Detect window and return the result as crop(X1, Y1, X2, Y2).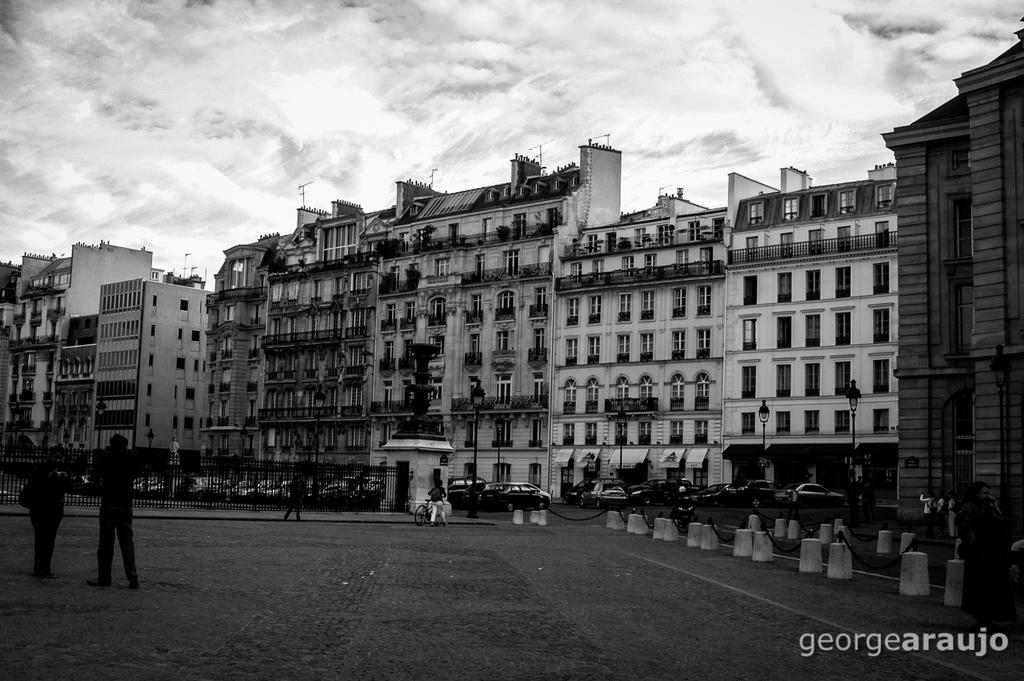
crop(807, 364, 819, 397).
